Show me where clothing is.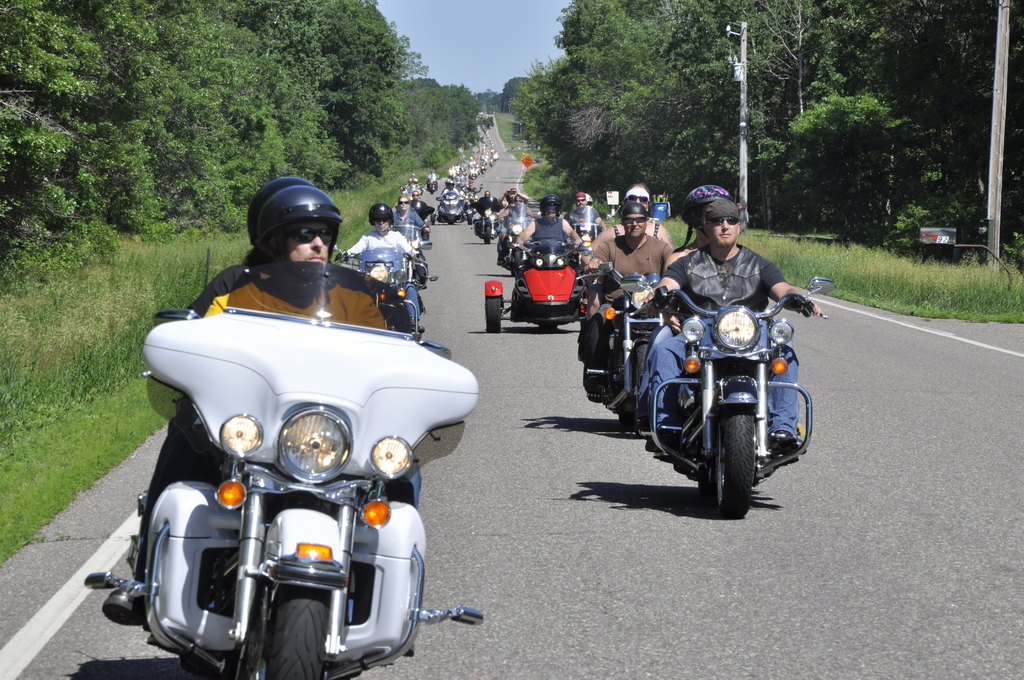
clothing is at [474, 196, 499, 227].
